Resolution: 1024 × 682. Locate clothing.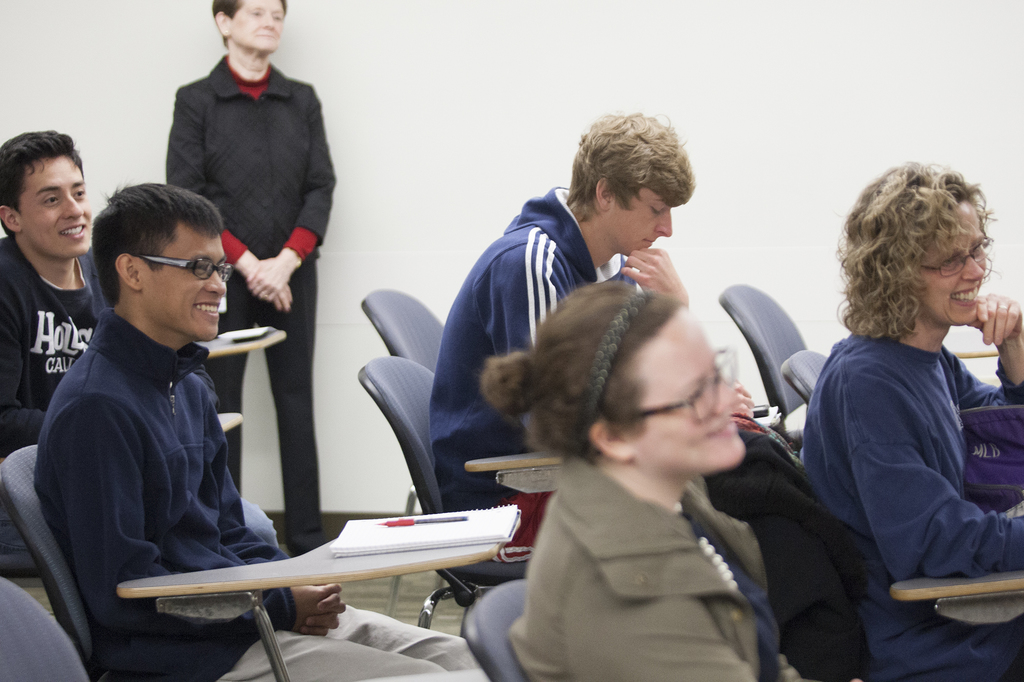
bbox(504, 446, 797, 681).
